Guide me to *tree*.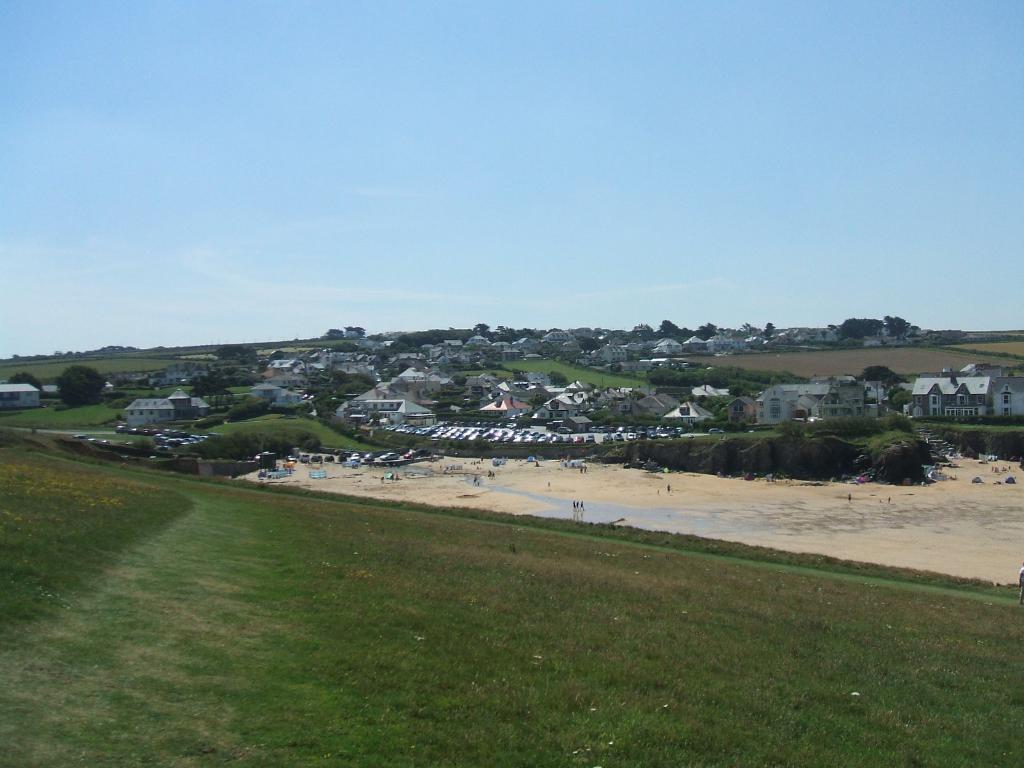
Guidance: left=763, top=319, right=776, bottom=342.
